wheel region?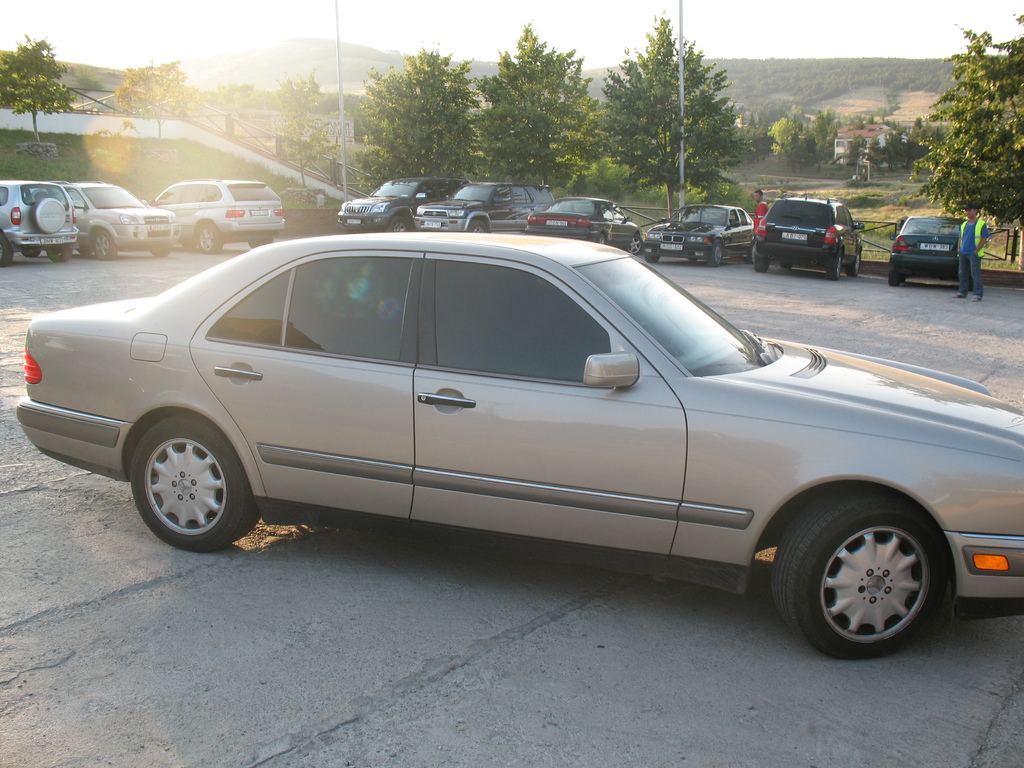
598:232:608:248
